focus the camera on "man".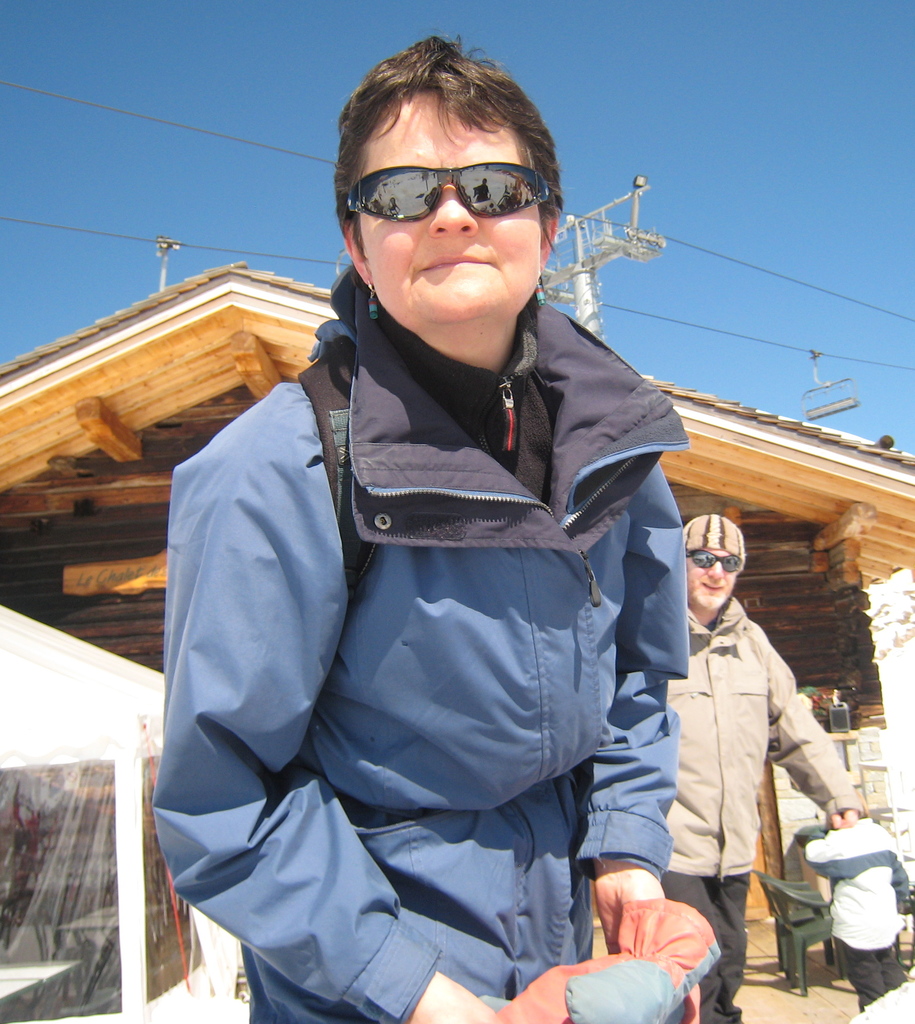
Focus region: 654,498,837,984.
